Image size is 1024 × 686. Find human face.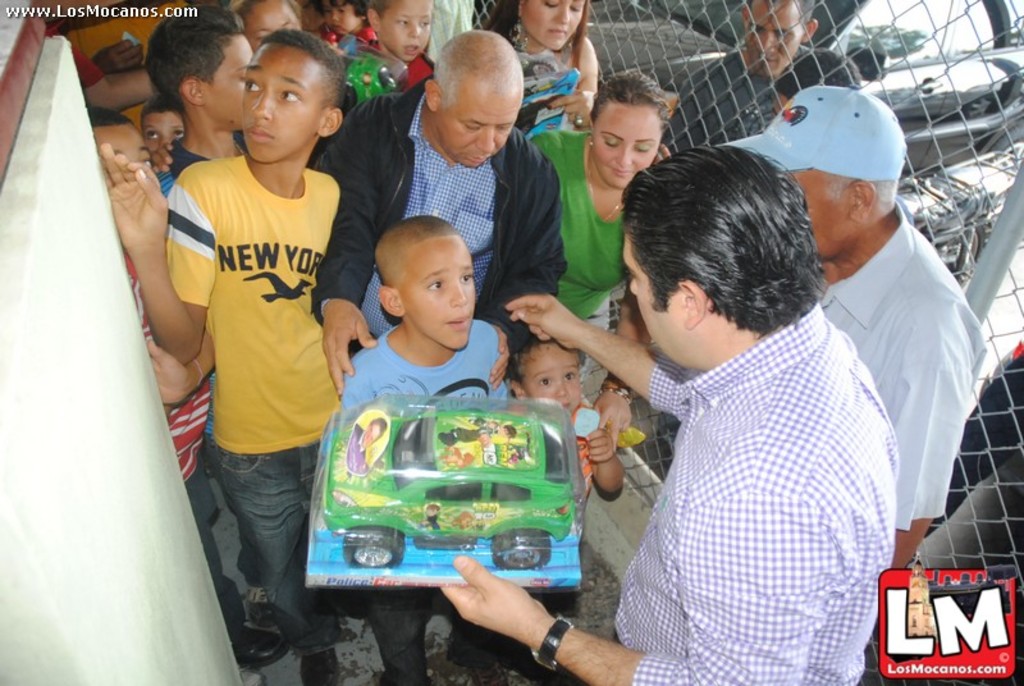
753/0/804/77.
